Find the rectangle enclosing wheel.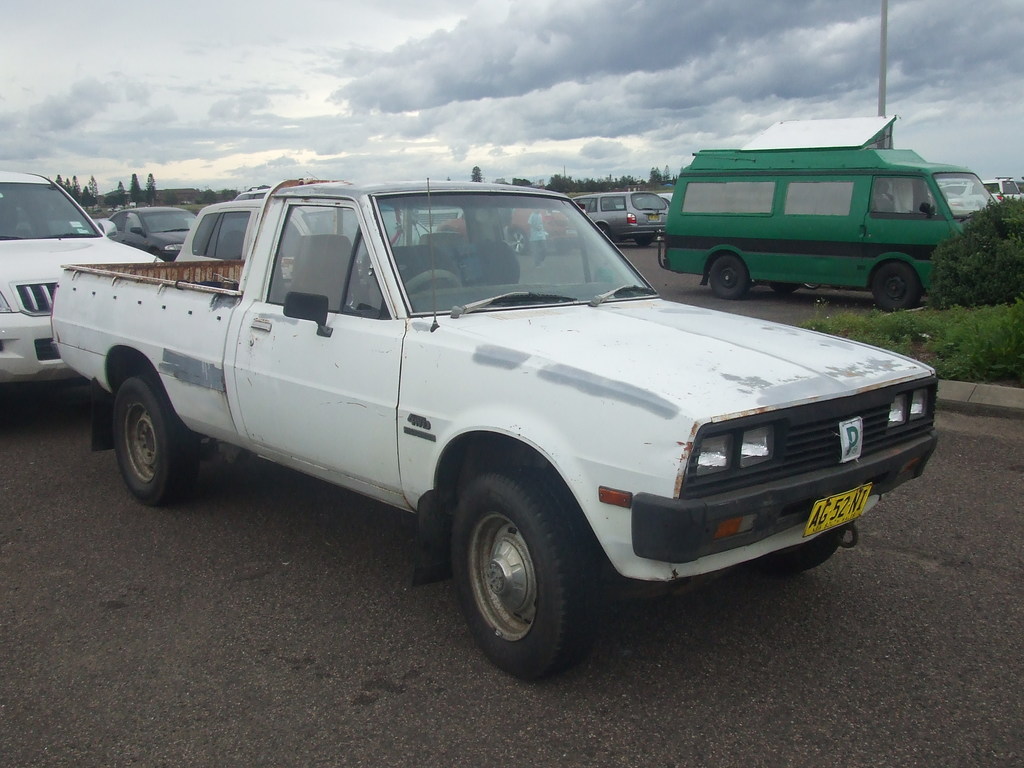
[left=710, top=252, right=750, bottom=298].
